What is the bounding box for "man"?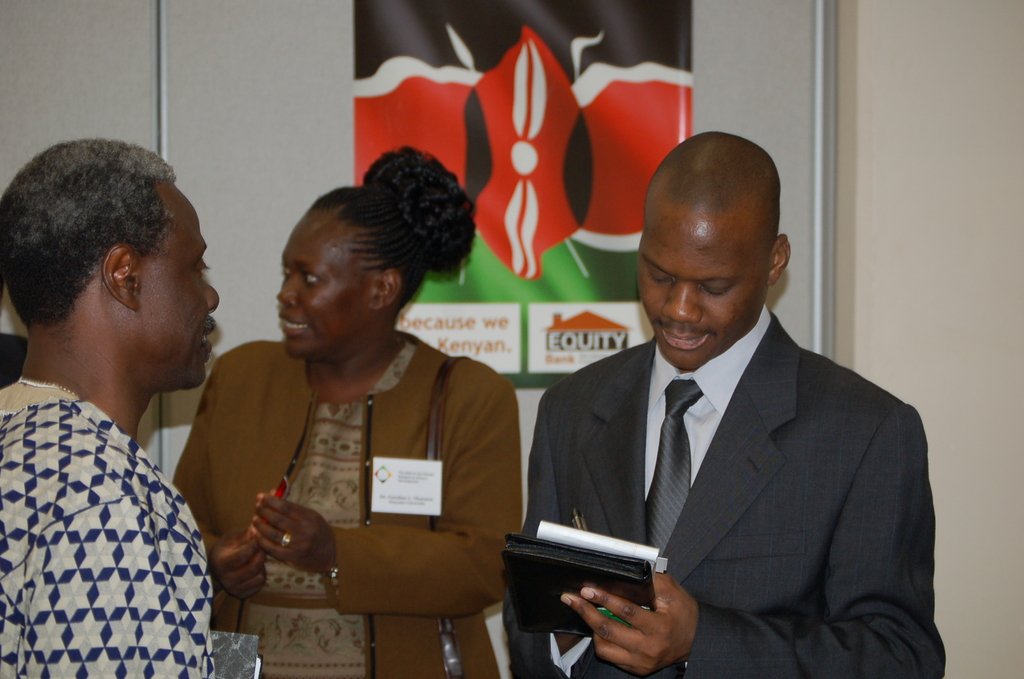
pyautogui.locateOnScreen(504, 136, 940, 678).
